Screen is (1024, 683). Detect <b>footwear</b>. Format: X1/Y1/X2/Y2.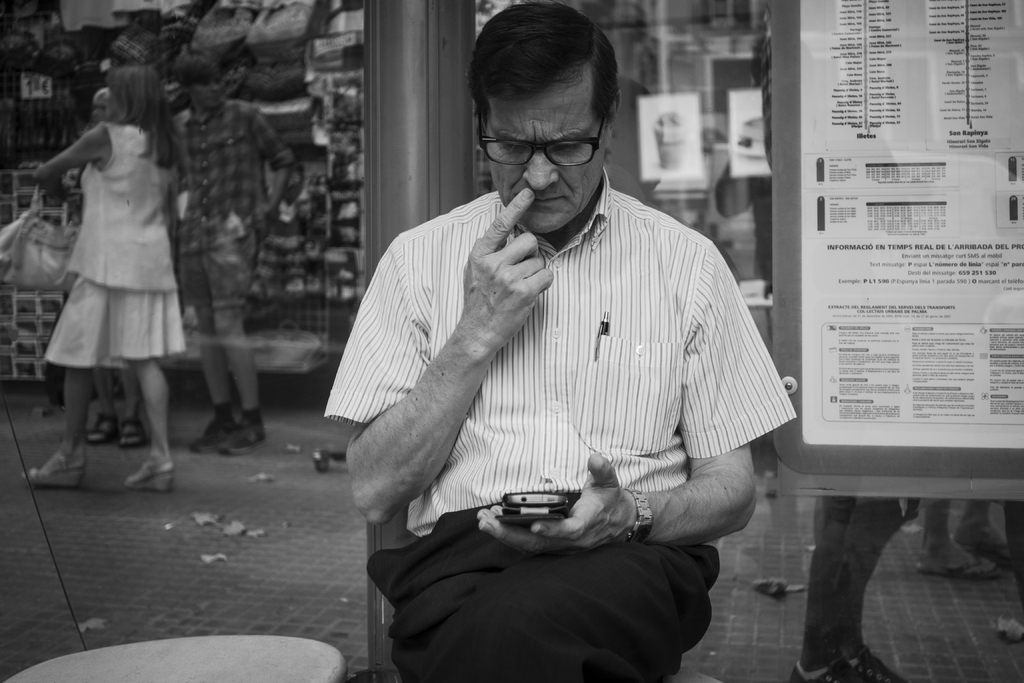
123/457/173/493.
